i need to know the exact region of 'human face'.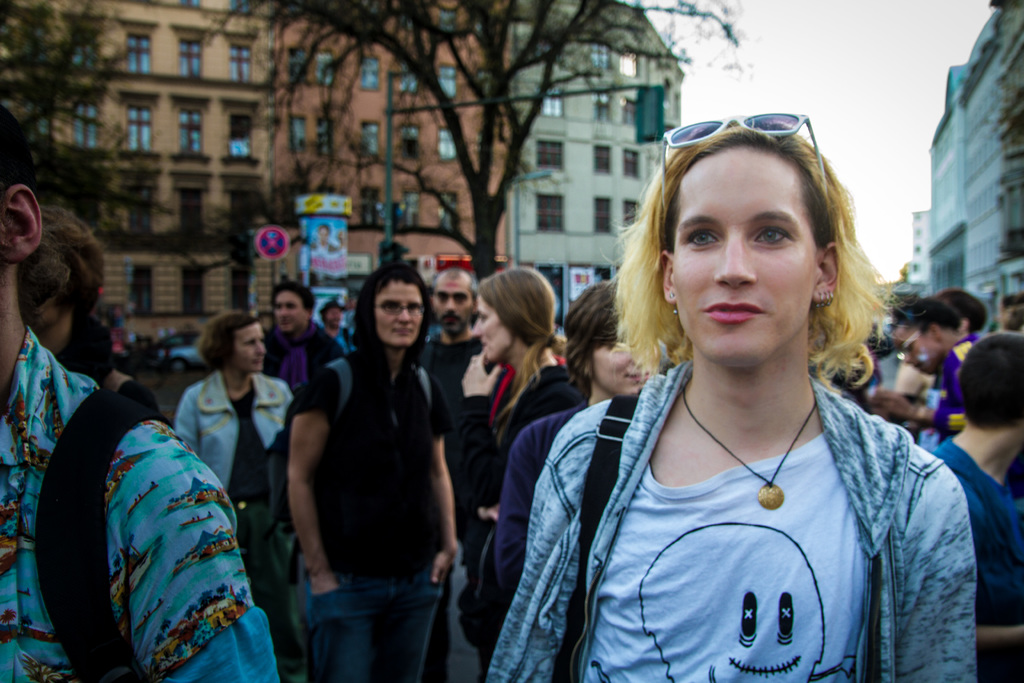
Region: {"left": 326, "top": 304, "right": 342, "bottom": 327}.
